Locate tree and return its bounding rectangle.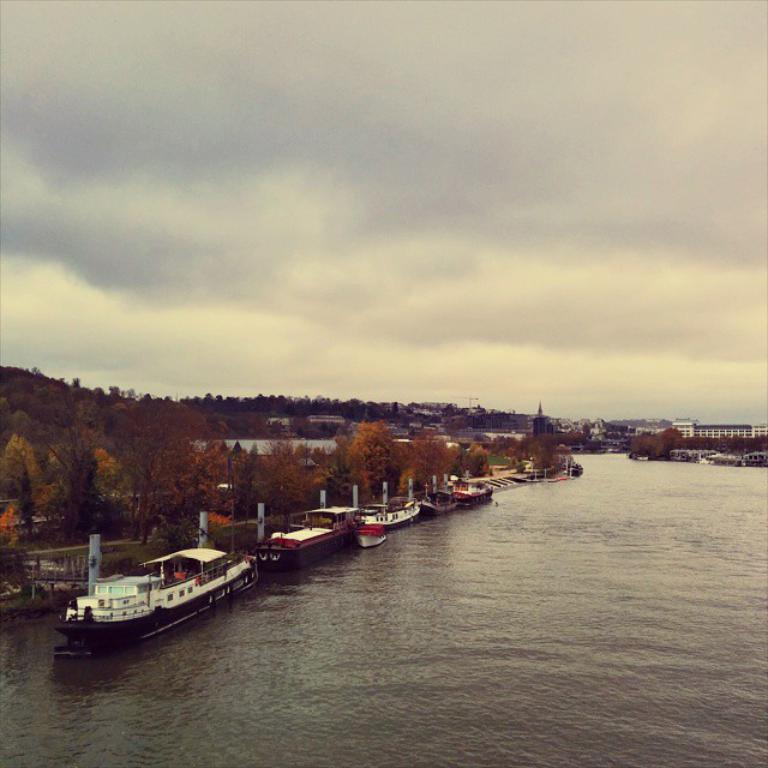
<bbox>200, 444, 232, 524</bbox>.
